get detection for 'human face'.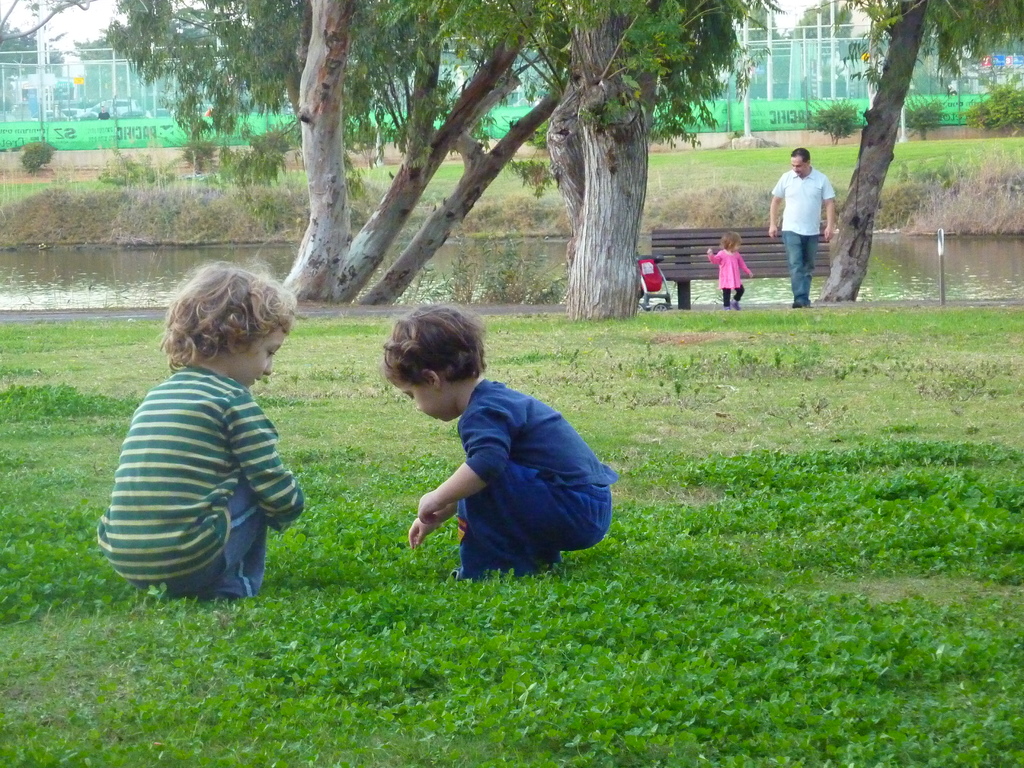
Detection: 394,380,446,419.
